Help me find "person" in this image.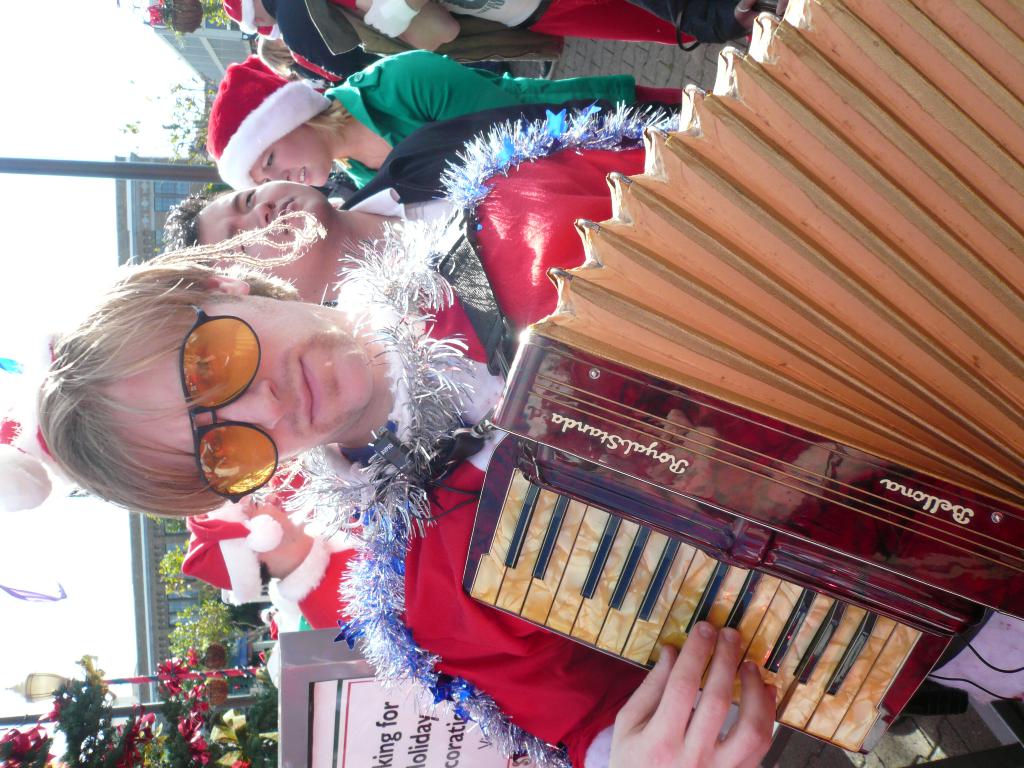
Found it: box=[38, 110, 726, 762].
